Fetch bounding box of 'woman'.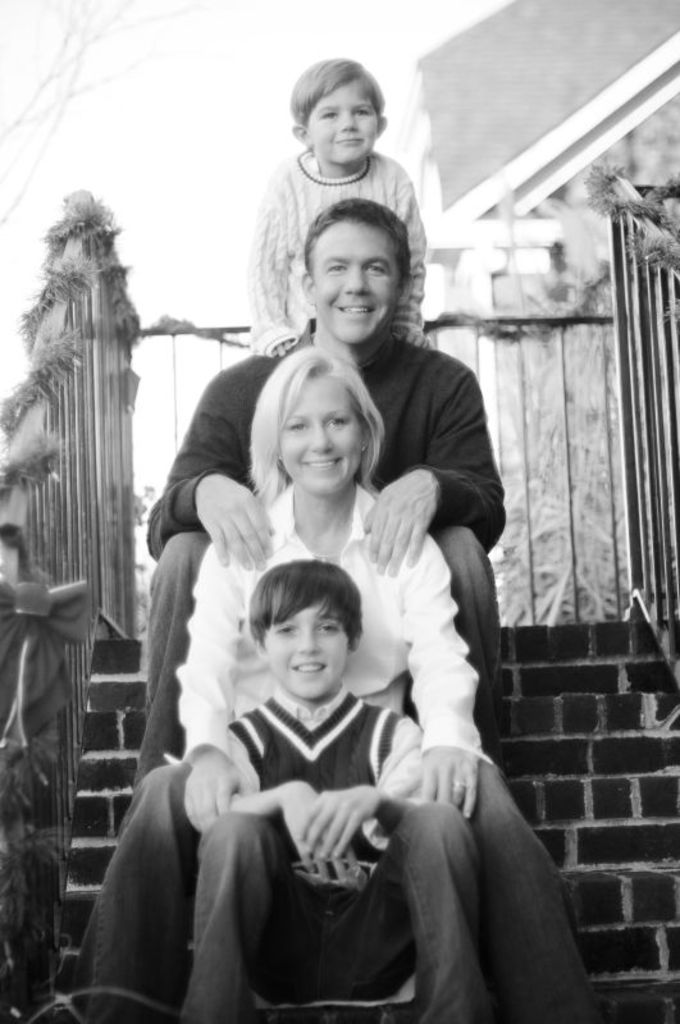
Bbox: bbox(67, 339, 601, 1023).
